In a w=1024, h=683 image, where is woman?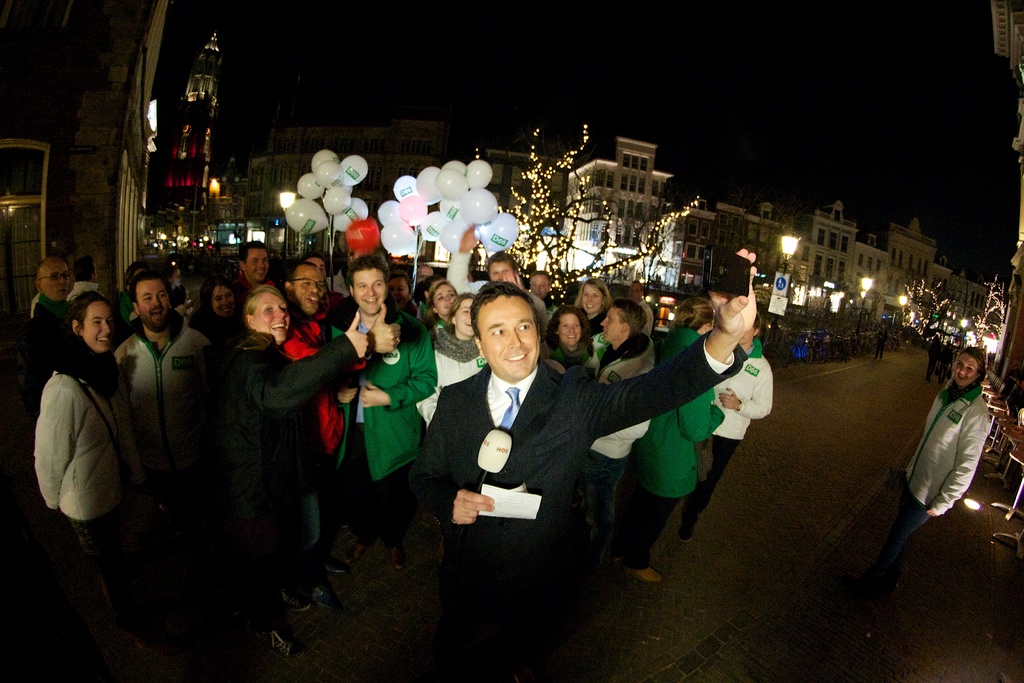
{"left": 614, "top": 291, "right": 724, "bottom": 587}.
